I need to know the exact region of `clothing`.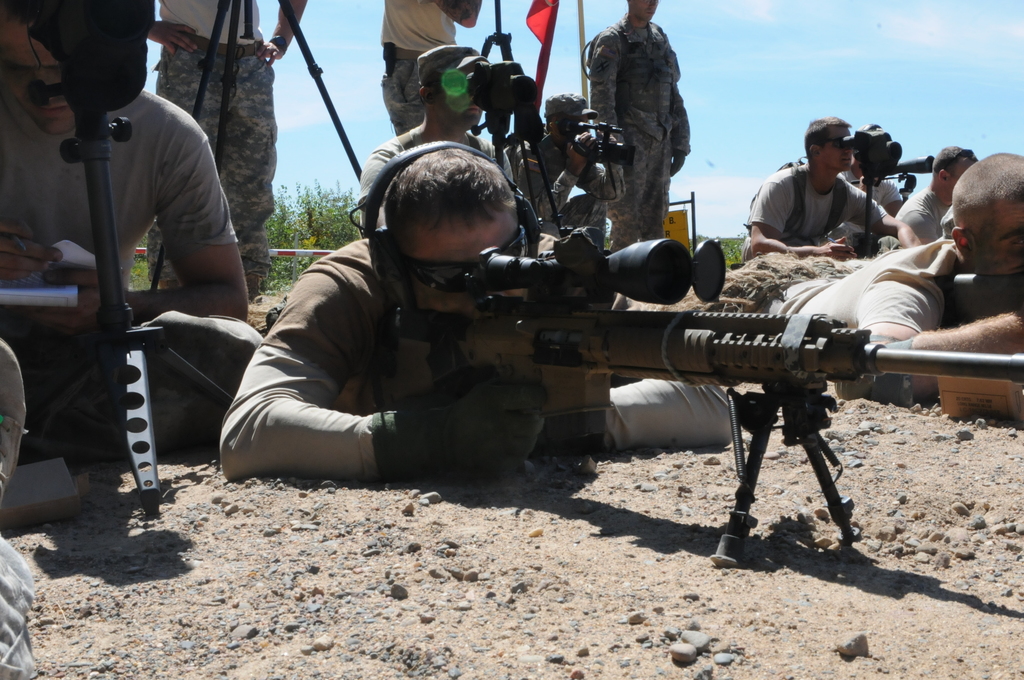
Region: rect(0, 88, 262, 463).
